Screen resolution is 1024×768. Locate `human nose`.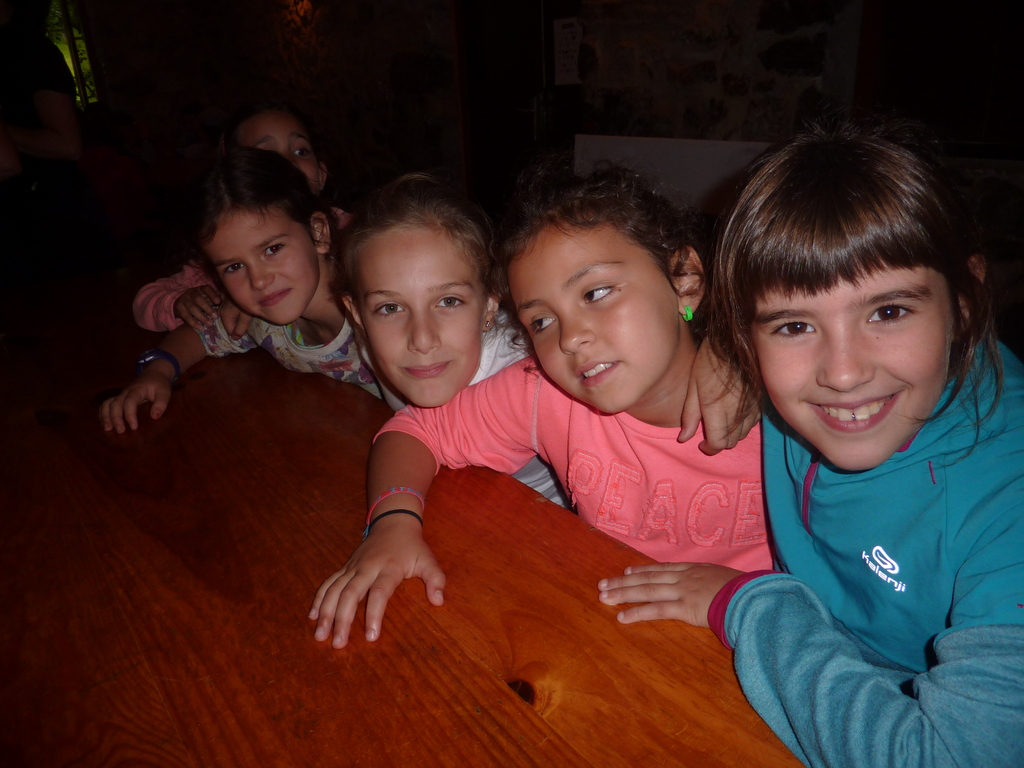
box=[815, 321, 875, 389].
